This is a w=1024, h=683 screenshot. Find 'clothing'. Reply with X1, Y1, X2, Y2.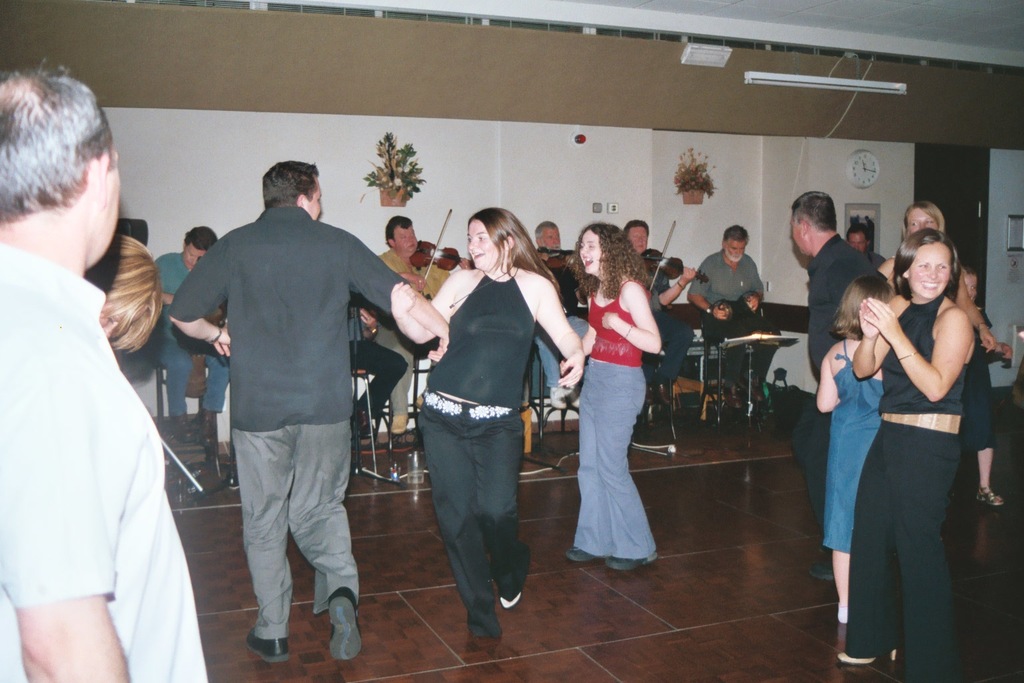
848, 301, 977, 682.
